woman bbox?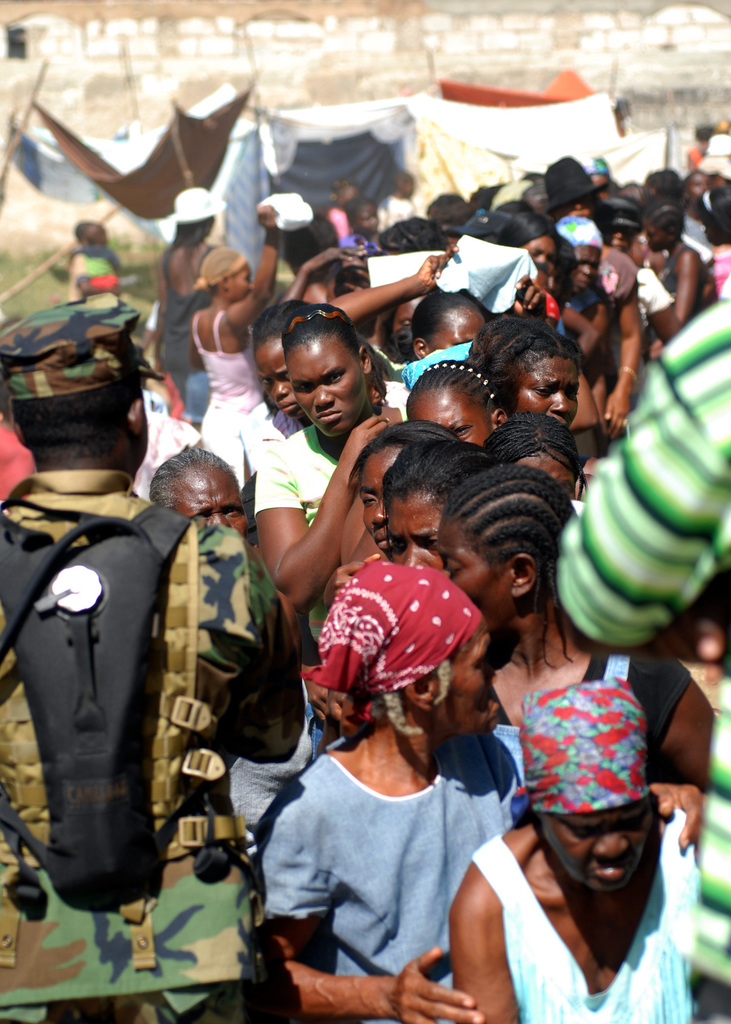
locate(187, 204, 283, 459)
